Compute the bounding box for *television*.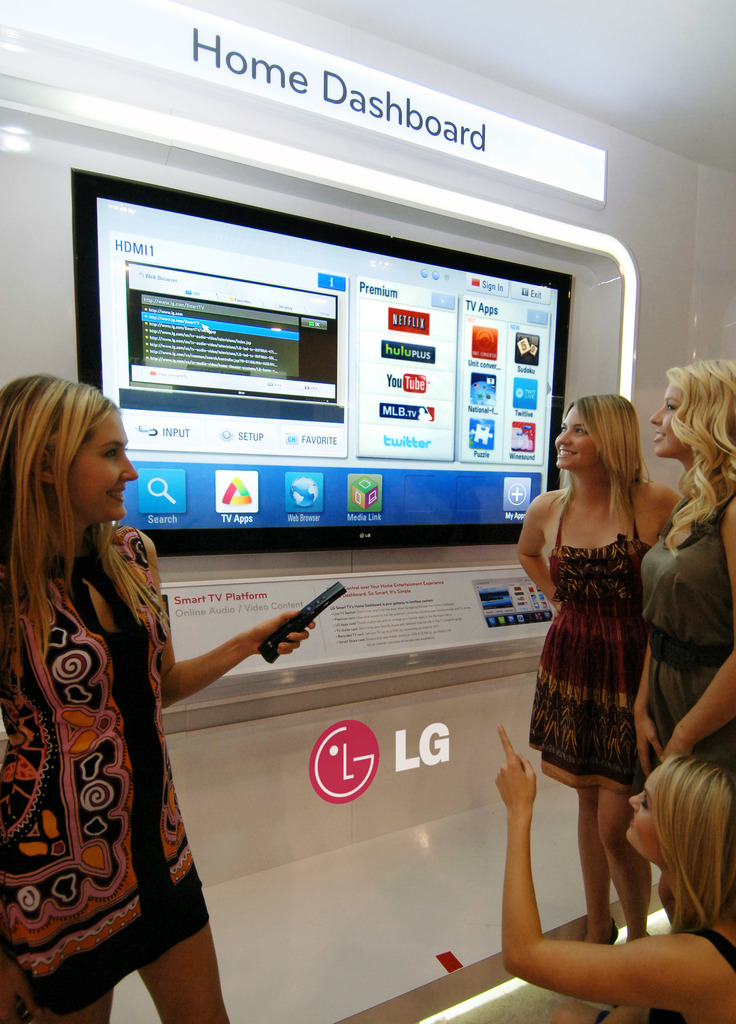
[75, 169, 573, 559].
